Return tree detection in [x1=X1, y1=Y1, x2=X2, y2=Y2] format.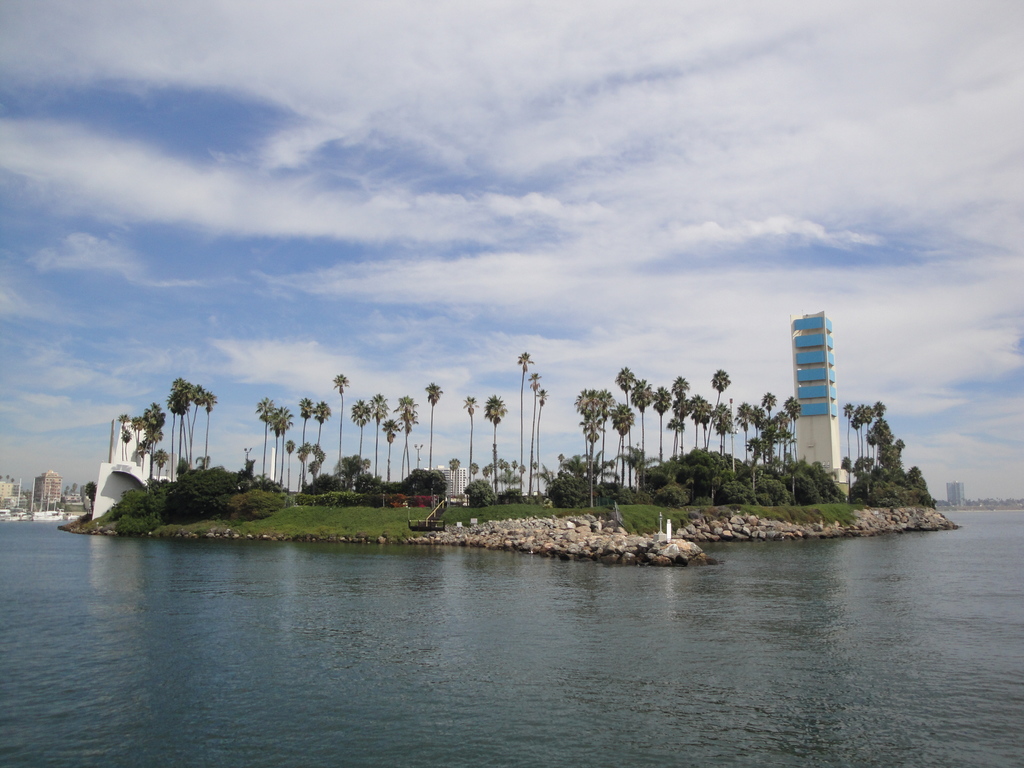
[x1=330, y1=367, x2=347, y2=467].
